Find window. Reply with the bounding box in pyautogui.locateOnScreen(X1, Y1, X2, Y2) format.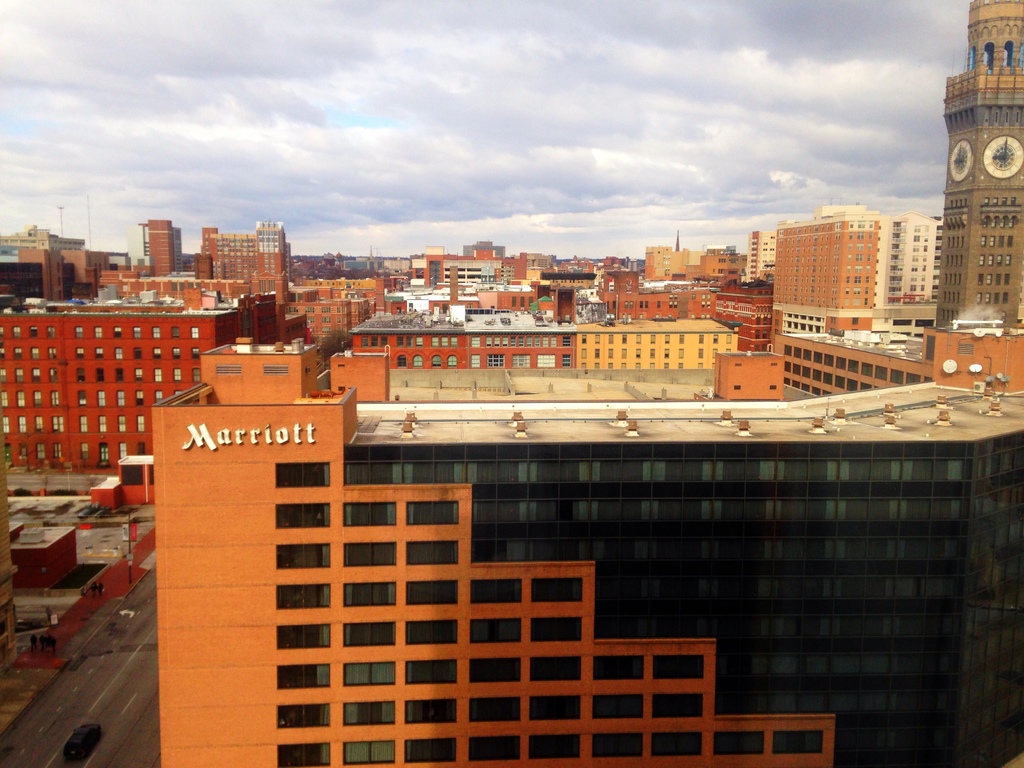
pyautogui.locateOnScreen(131, 369, 144, 385).
